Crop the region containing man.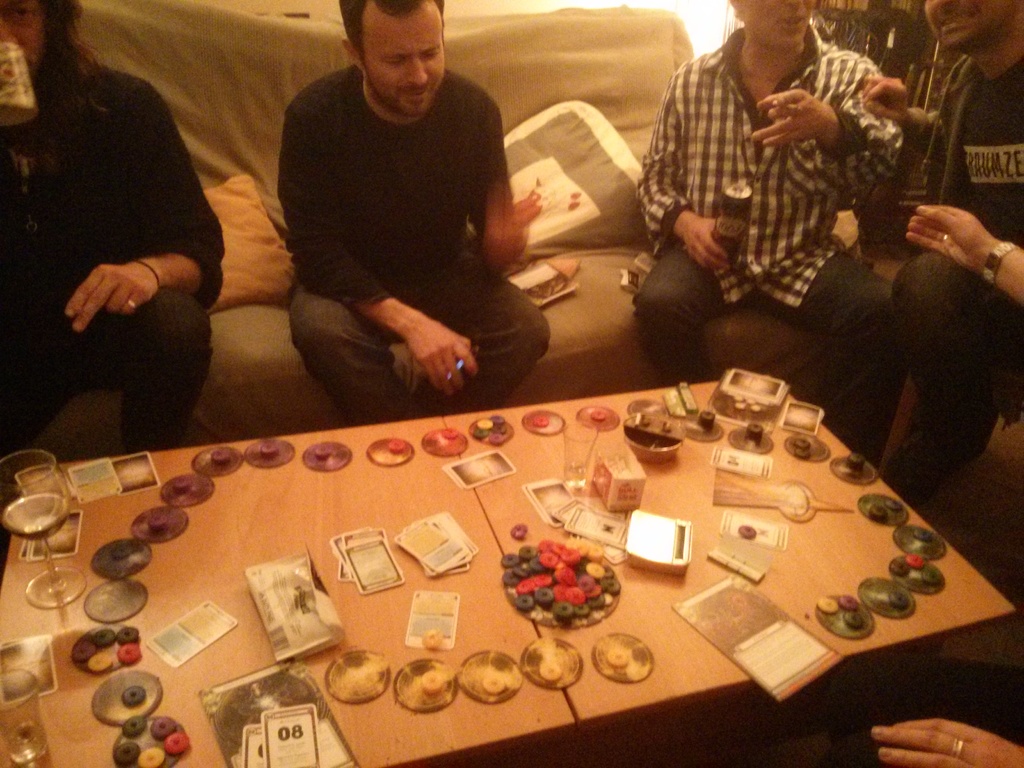
Crop region: {"x1": 857, "y1": 0, "x2": 1023, "y2": 508}.
